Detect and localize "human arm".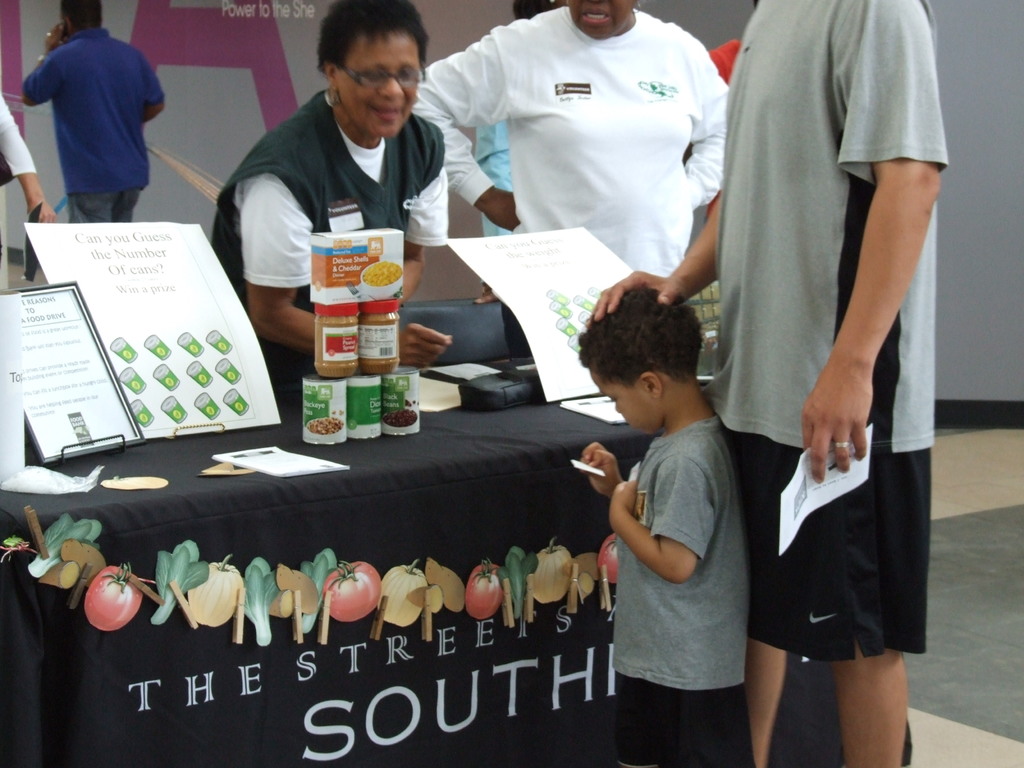
Localized at bbox(139, 51, 170, 126).
